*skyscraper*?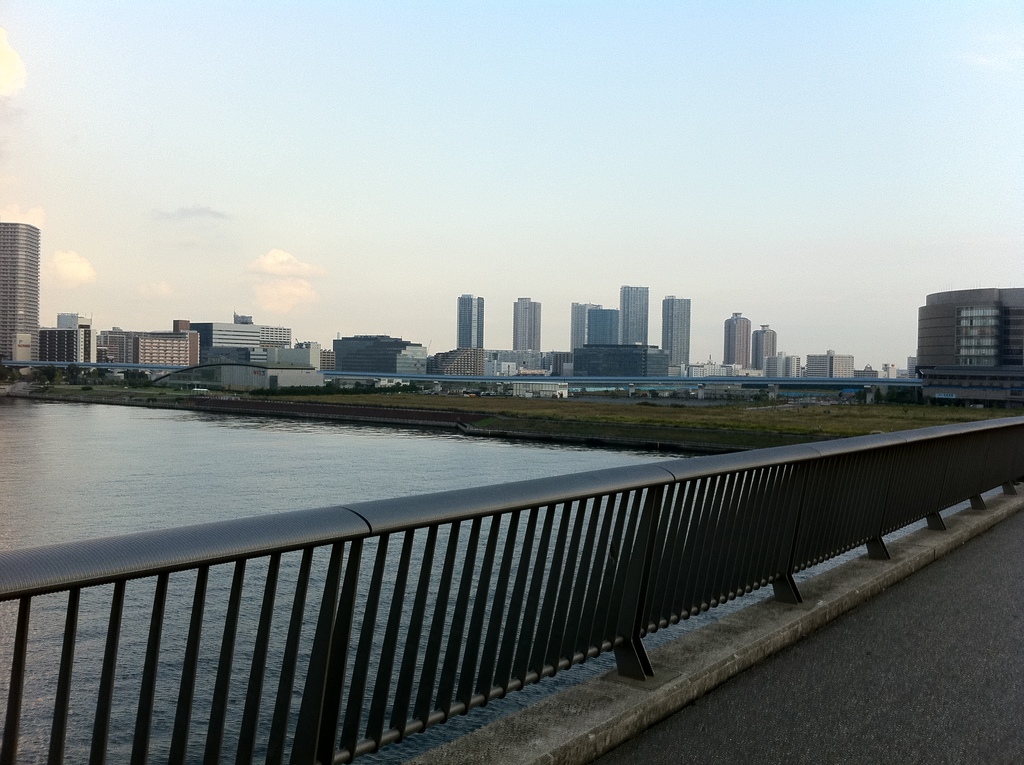
region(919, 280, 1010, 403)
